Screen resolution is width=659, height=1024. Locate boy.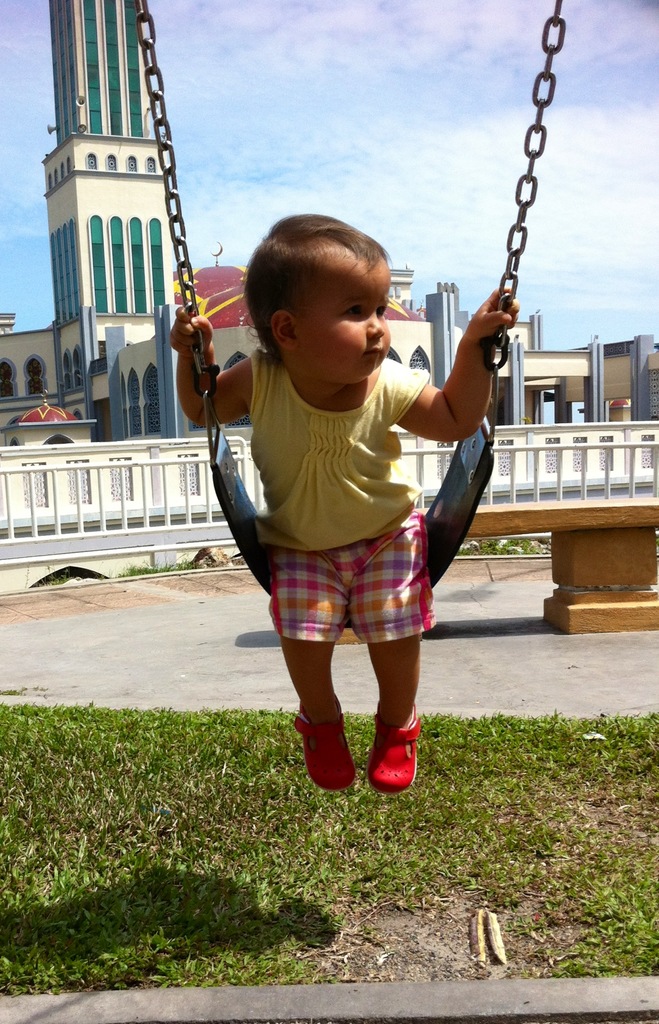
BBox(171, 209, 526, 790).
